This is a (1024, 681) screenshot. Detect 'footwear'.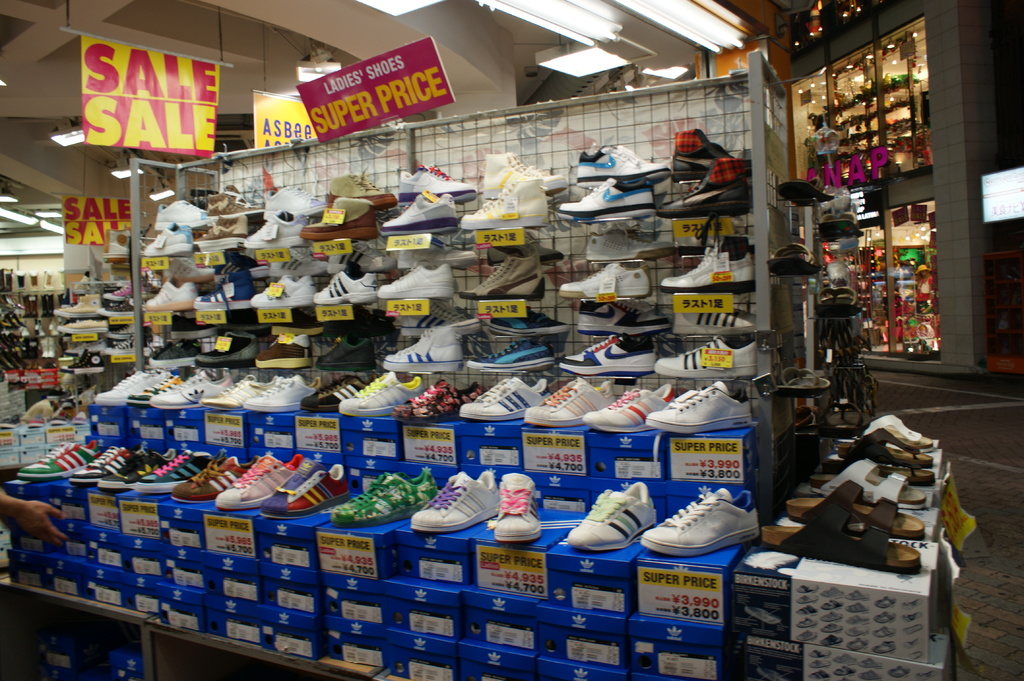
215/449/303/504.
